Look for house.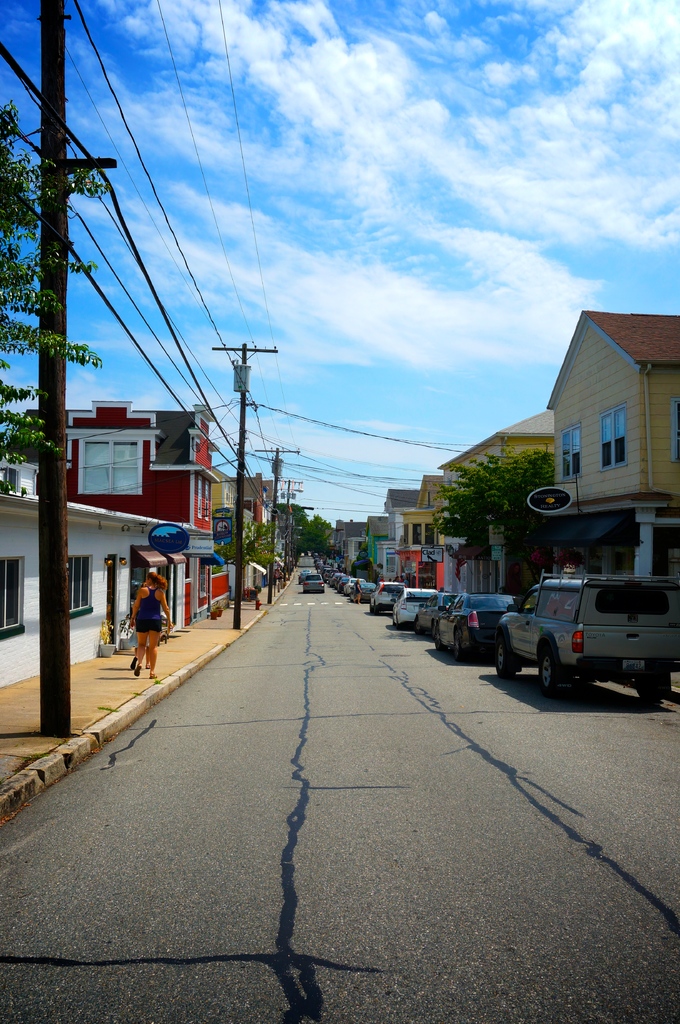
Found: <bbox>439, 412, 584, 597</bbox>.
